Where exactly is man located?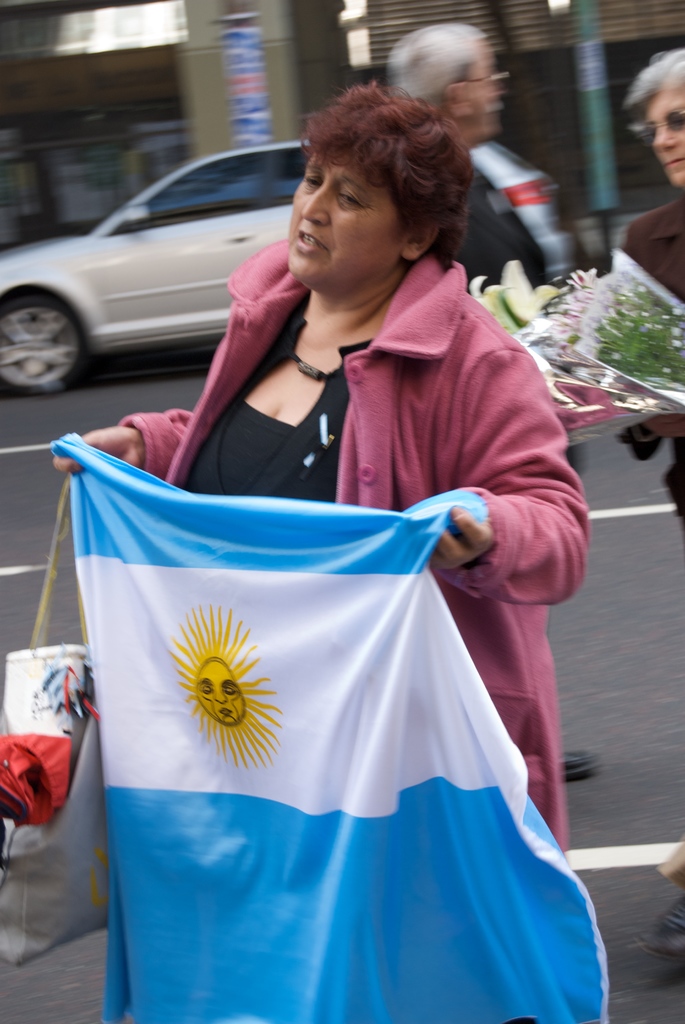
Its bounding box is l=386, t=25, r=597, b=781.
